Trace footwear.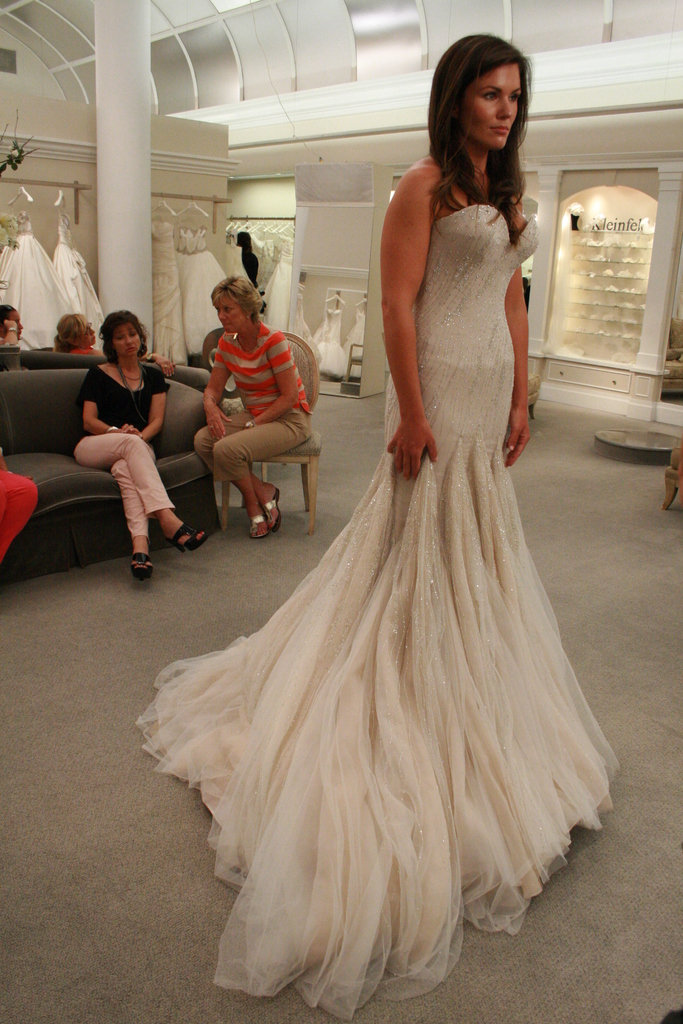
Traced to x1=242 y1=513 x2=265 y2=543.
